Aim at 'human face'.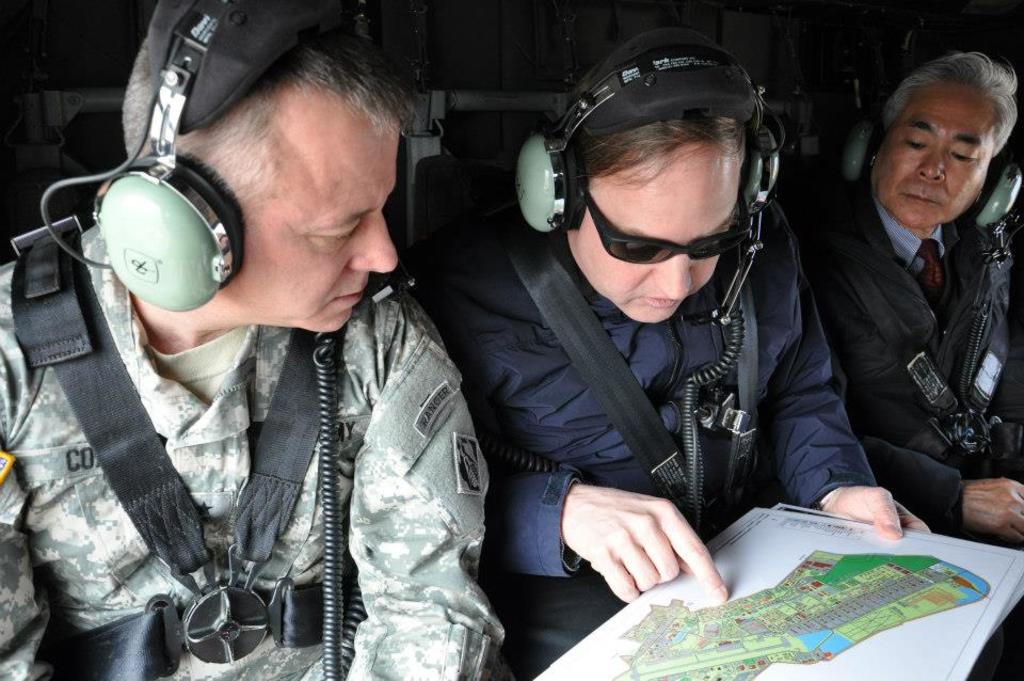
Aimed at {"x1": 869, "y1": 75, "x2": 997, "y2": 228}.
